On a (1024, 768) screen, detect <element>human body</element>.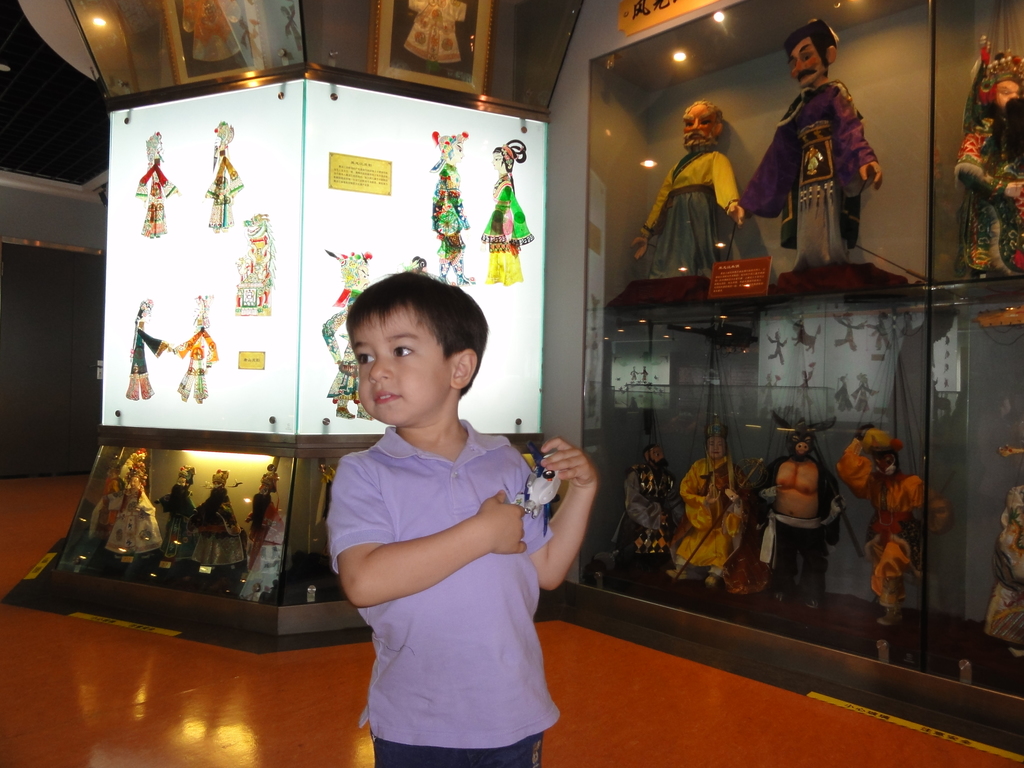
<box>740,76,890,267</box>.
